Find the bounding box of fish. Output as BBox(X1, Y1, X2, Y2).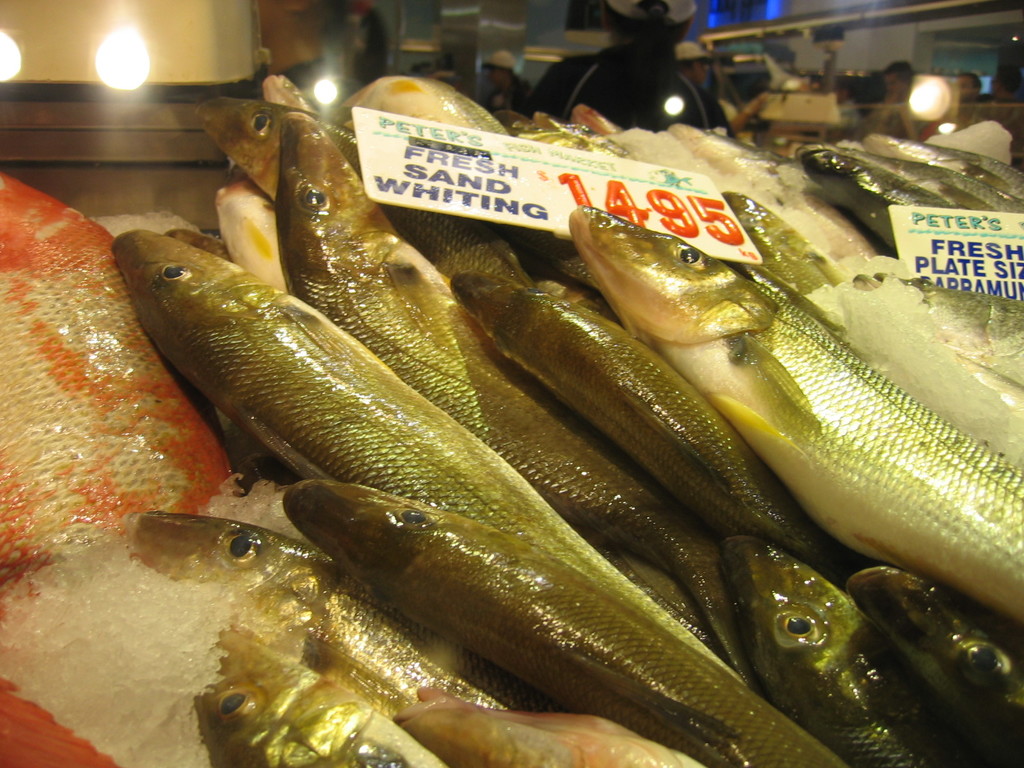
BBox(111, 229, 741, 682).
